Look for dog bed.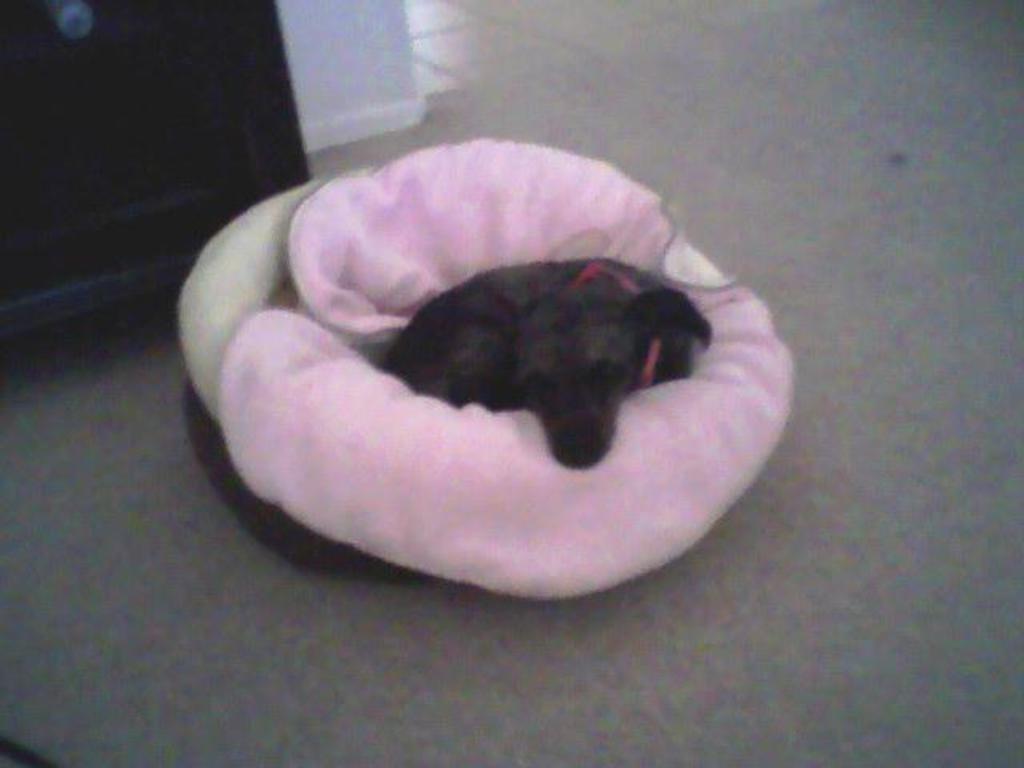
Found: (x1=176, y1=142, x2=789, y2=597).
